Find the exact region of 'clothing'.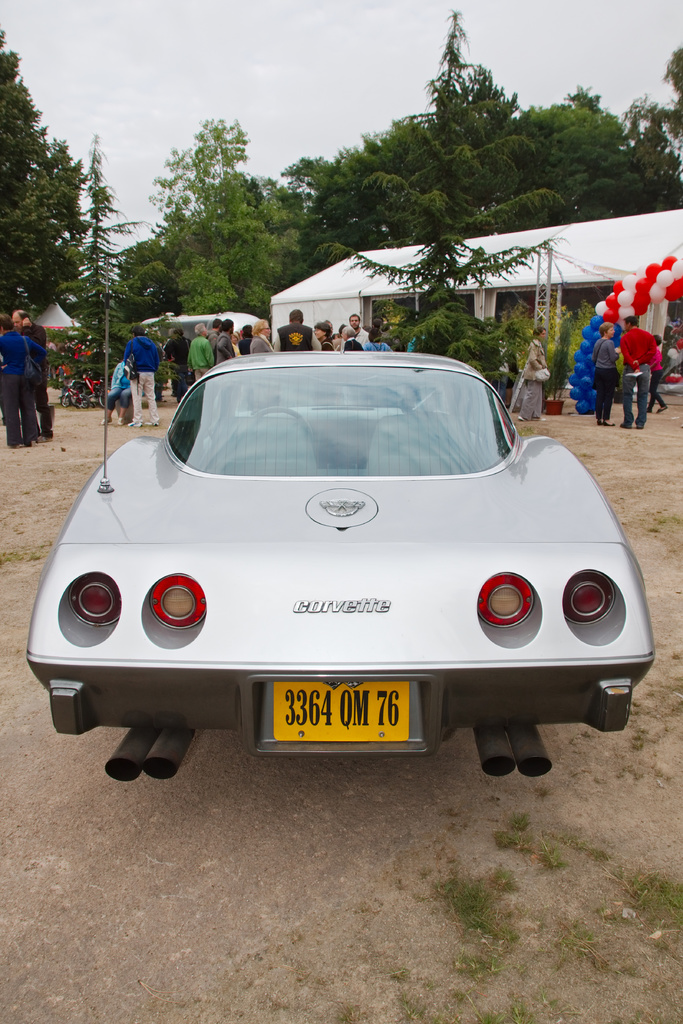
Exact region: [x1=620, y1=325, x2=659, y2=370].
